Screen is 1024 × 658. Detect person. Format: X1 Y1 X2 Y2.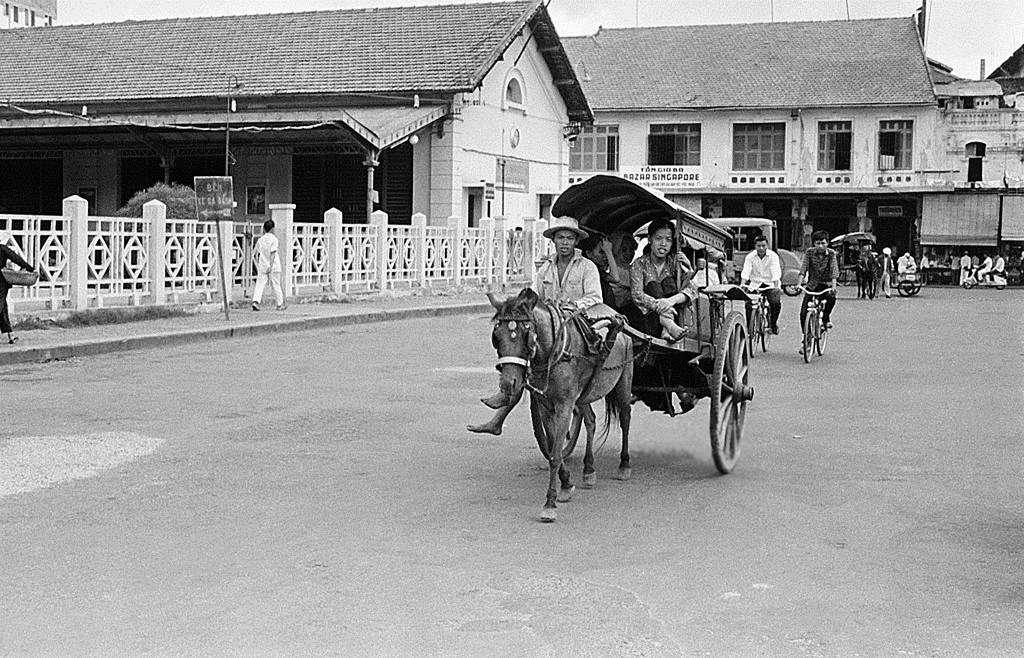
961 252 975 285.
